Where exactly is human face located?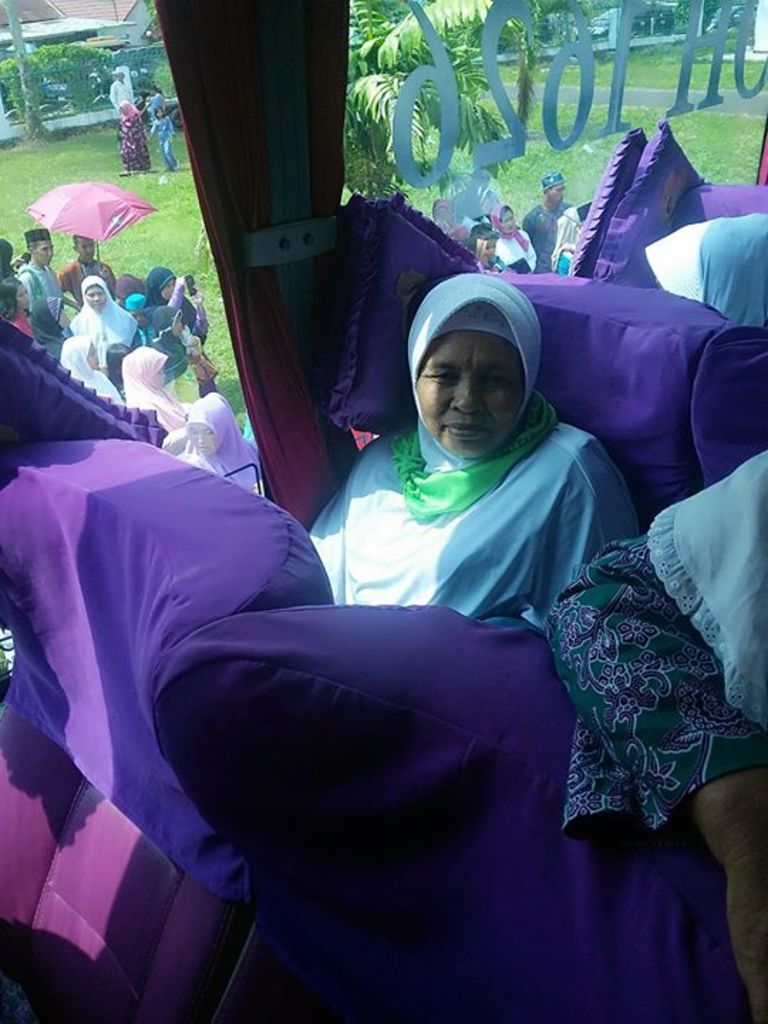
Its bounding box is 81:283:107:310.
